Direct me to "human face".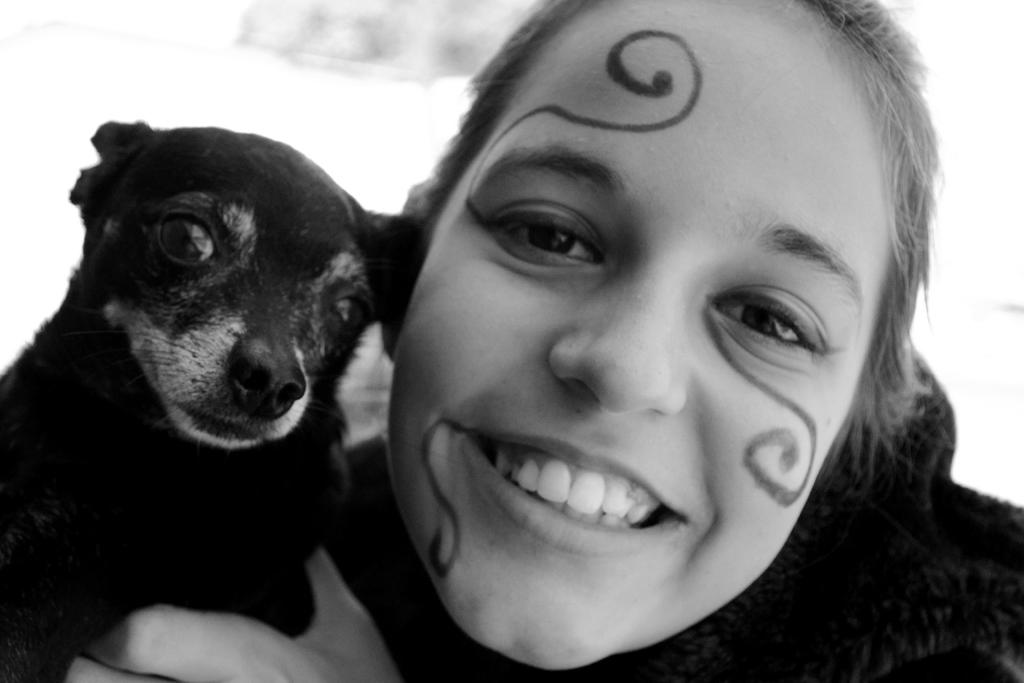
Direction: pyautogui.locateOnScreen(381, 0, 897, 668).
